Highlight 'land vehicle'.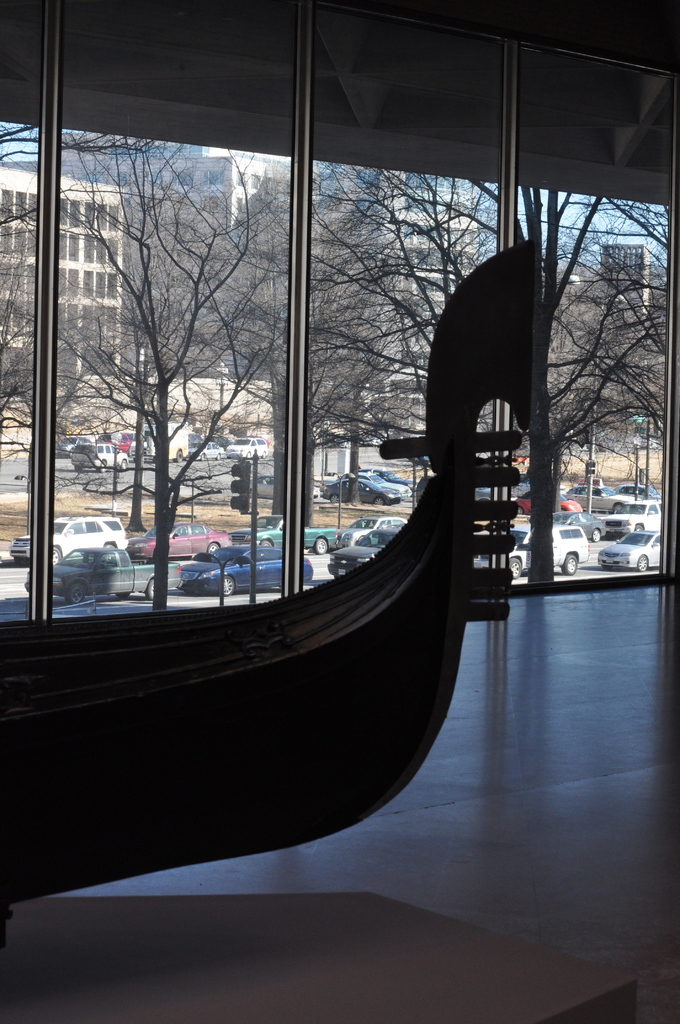
Highlighted region: BBox(74, 449, 127, 470).
